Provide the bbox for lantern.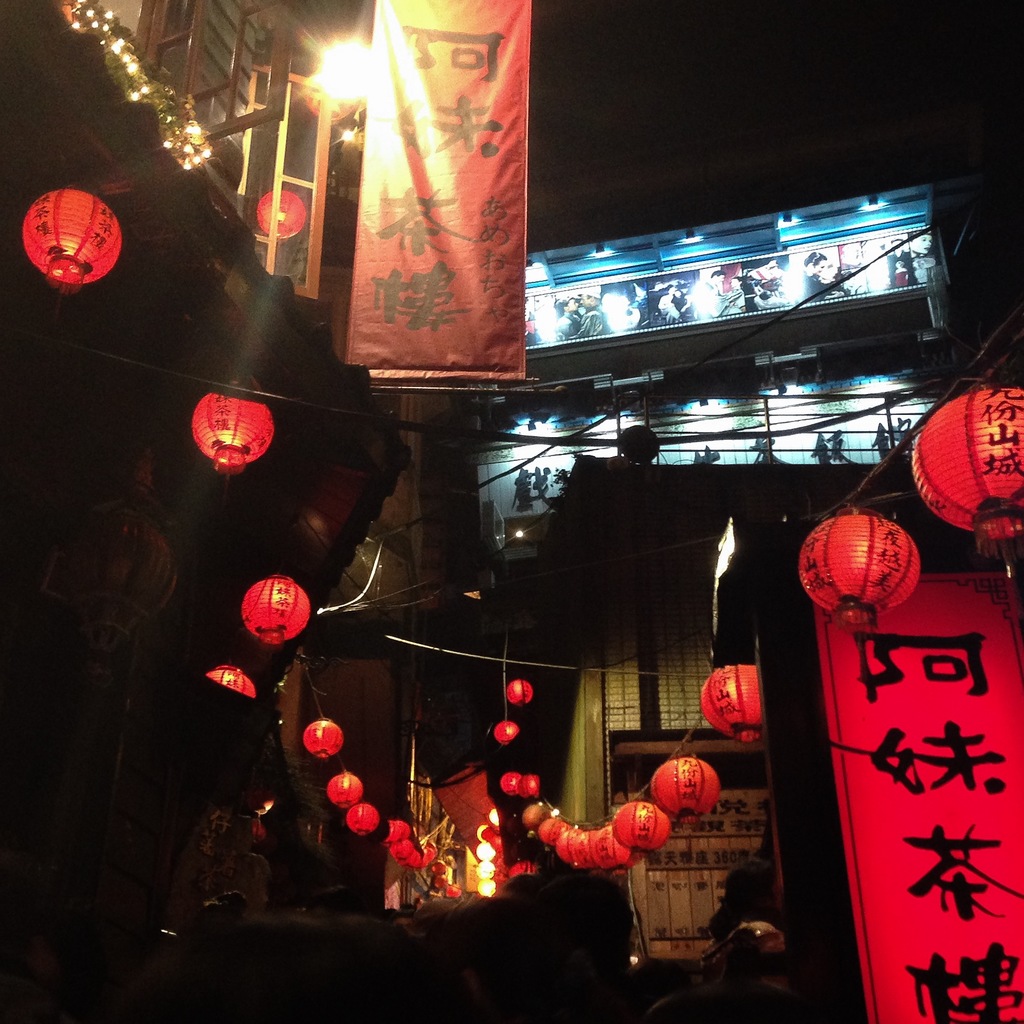
(x1=504, y1=680, x2=531, y2=708).
